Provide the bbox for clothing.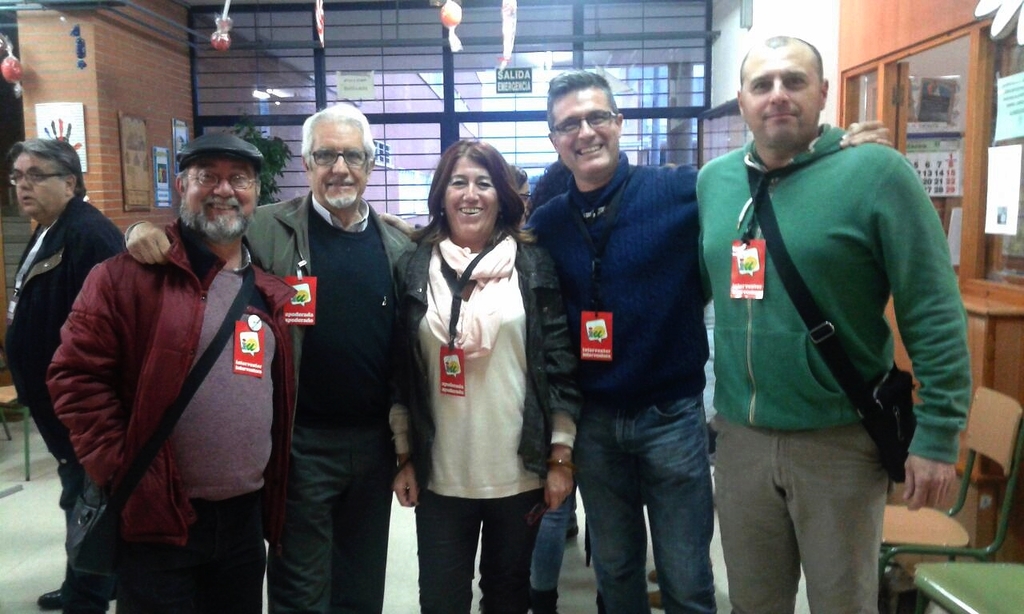
locate(378, 217, 548, 613).
